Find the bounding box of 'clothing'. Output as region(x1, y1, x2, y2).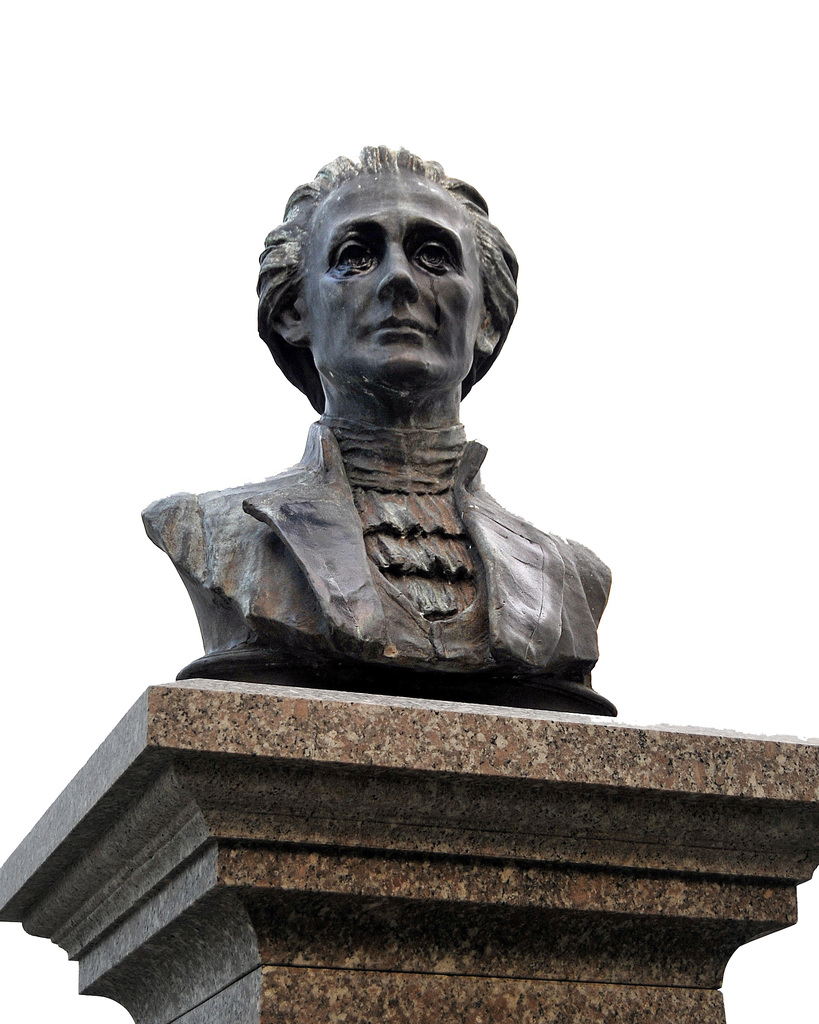
region(140, 298, 640, 707).
